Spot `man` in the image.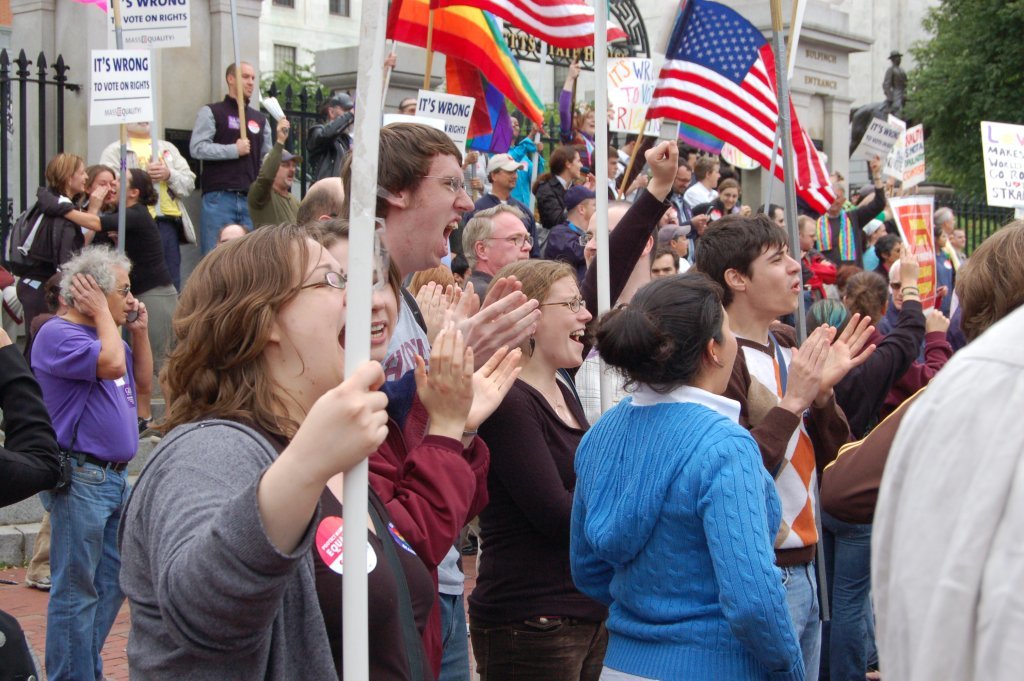
`man` found at select_region(11, 214, 155, 663).
